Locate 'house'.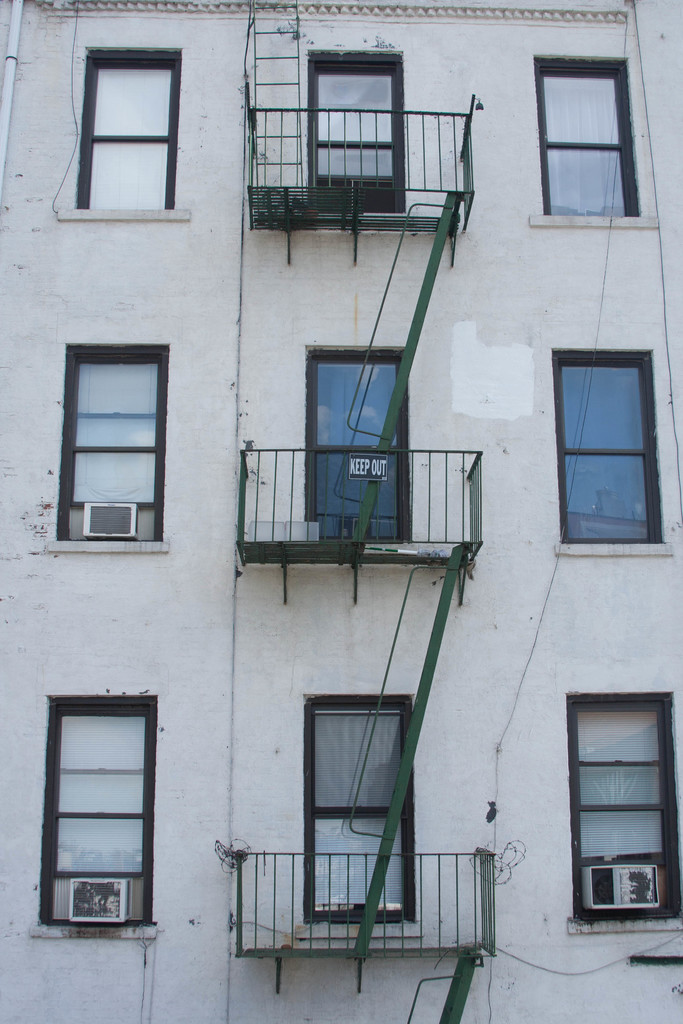
Bounding box: locate(0, 0, 682, 1023).
